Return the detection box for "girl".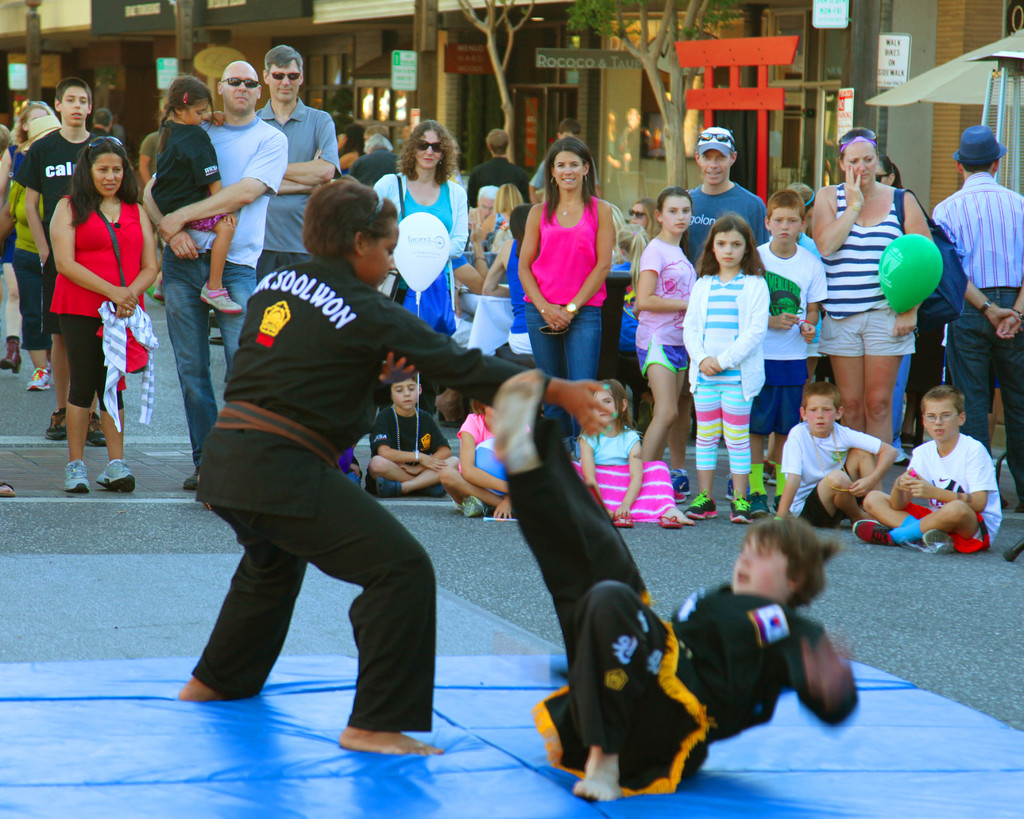
BBox(516, 134, 615, 373).
